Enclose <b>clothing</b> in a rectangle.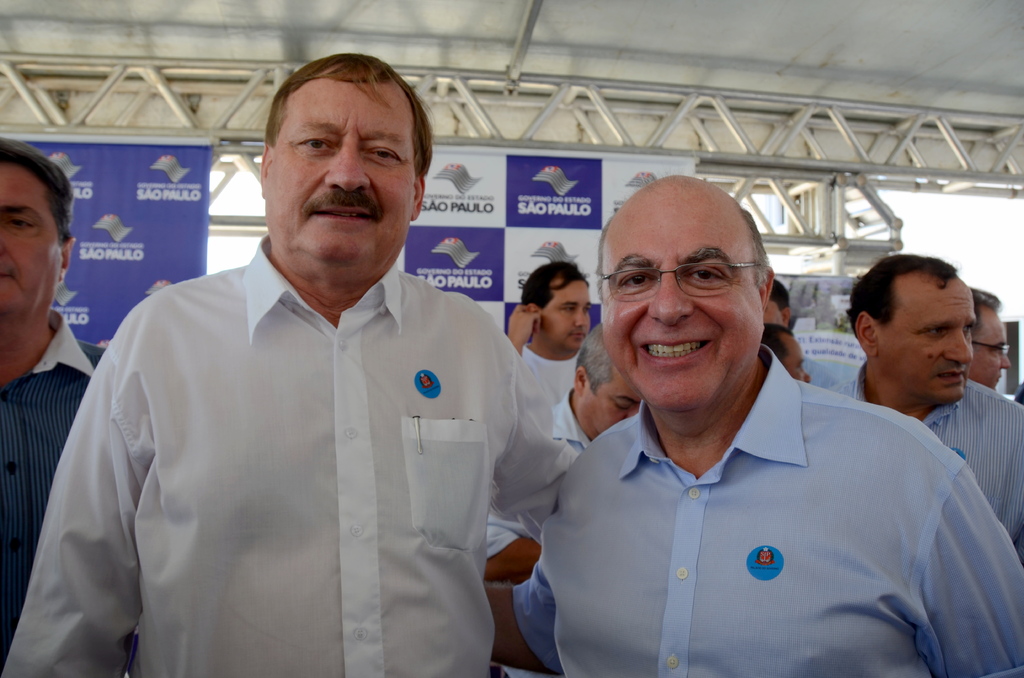
BBox(519, 341, 584, 402).
